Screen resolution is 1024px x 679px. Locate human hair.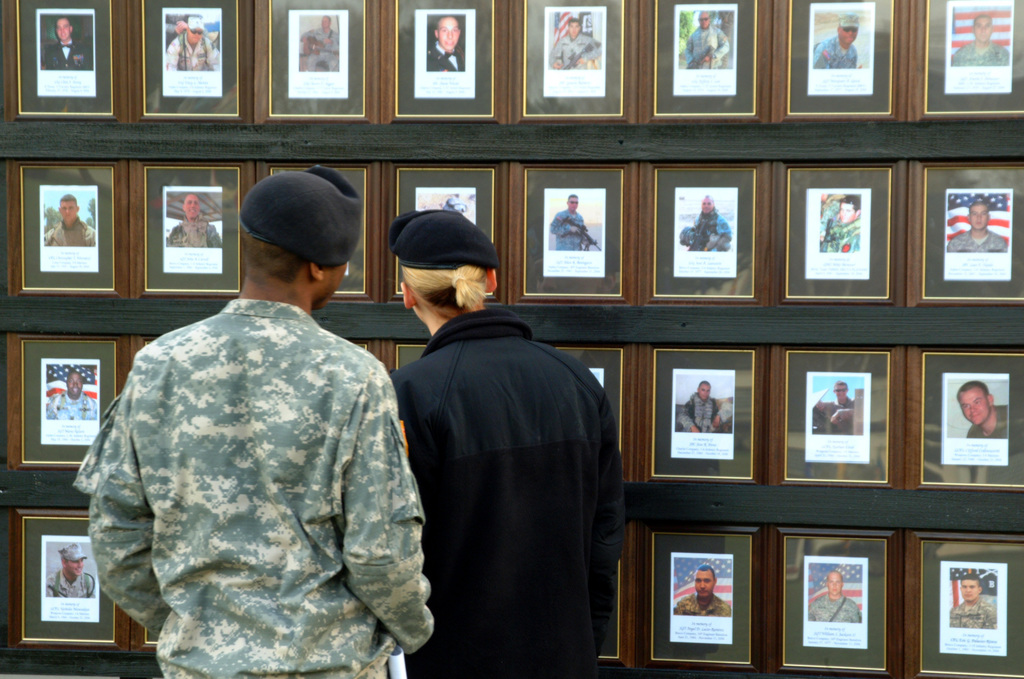
(956,381,986,397).
